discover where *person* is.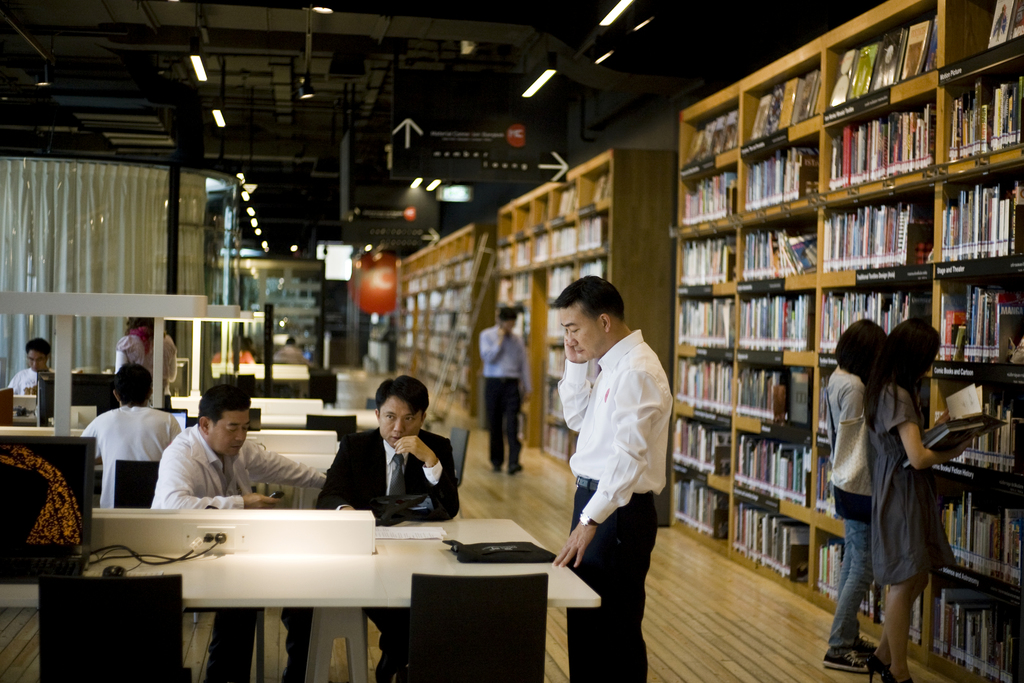
Discovered at [556, 272, 674, 682].
